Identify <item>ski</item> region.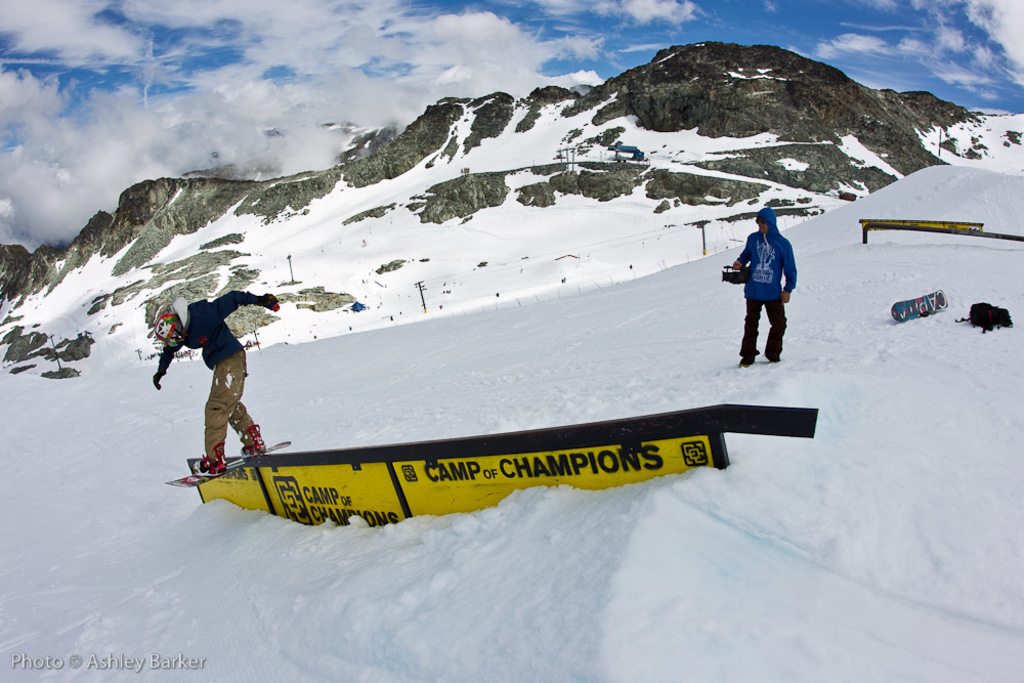
Region: (163, 437, 295, 490).
